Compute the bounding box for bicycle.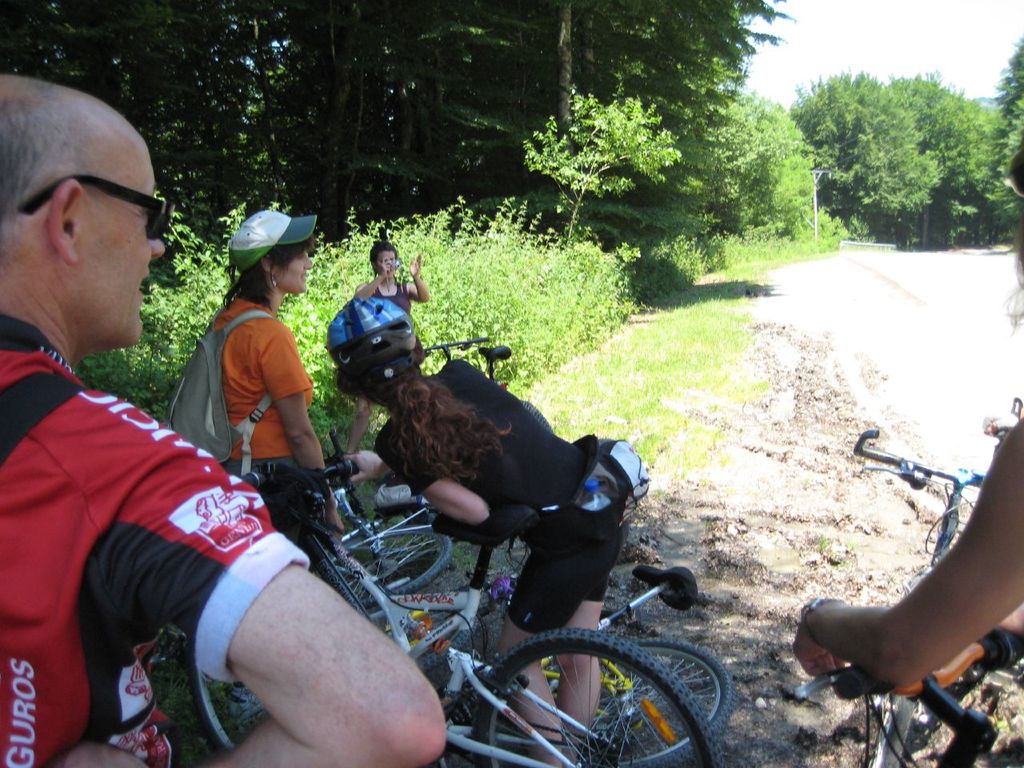
Rect(366, 562, 734, 767).
